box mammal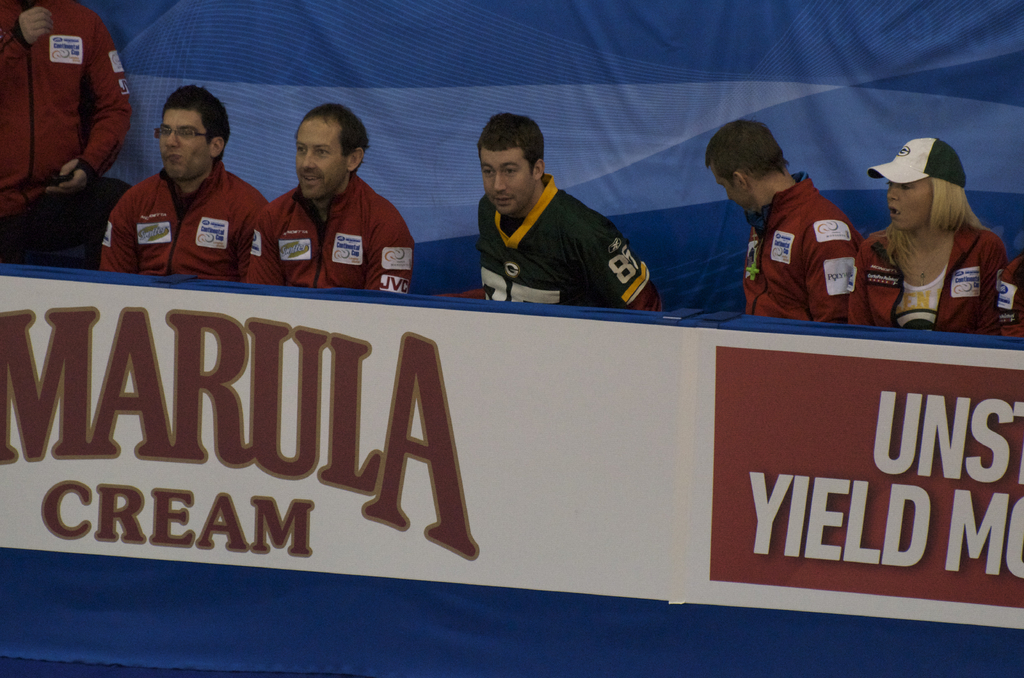
700, 123, 856, 327
